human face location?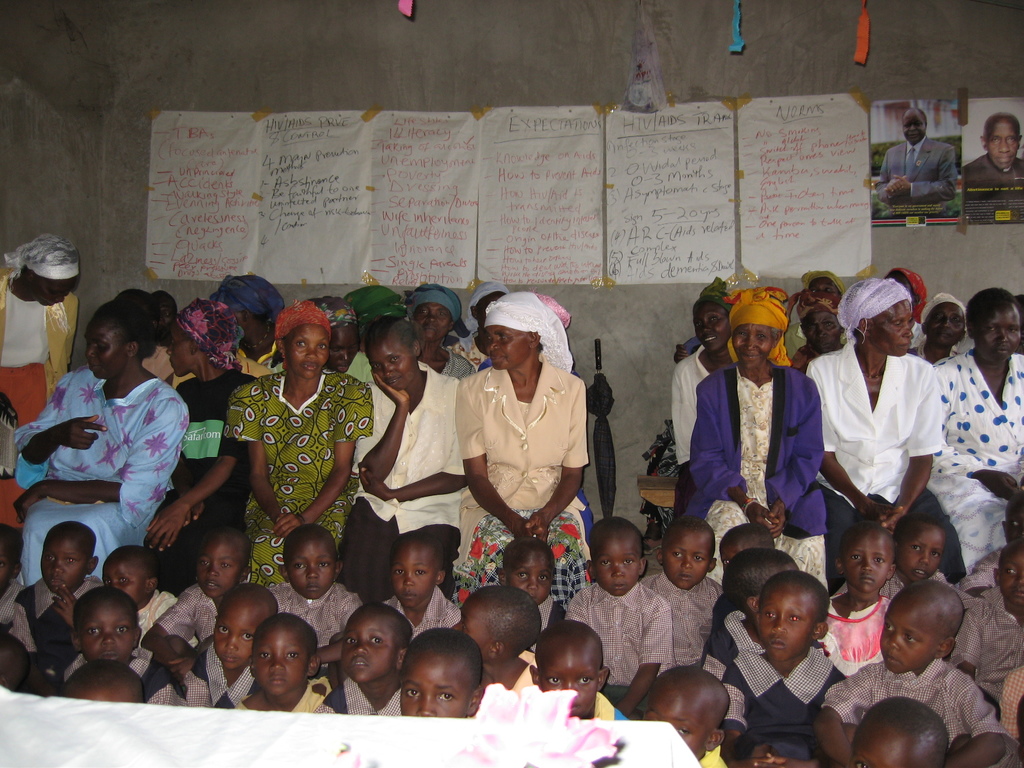
bbox=[332, 326, 361, 377]
